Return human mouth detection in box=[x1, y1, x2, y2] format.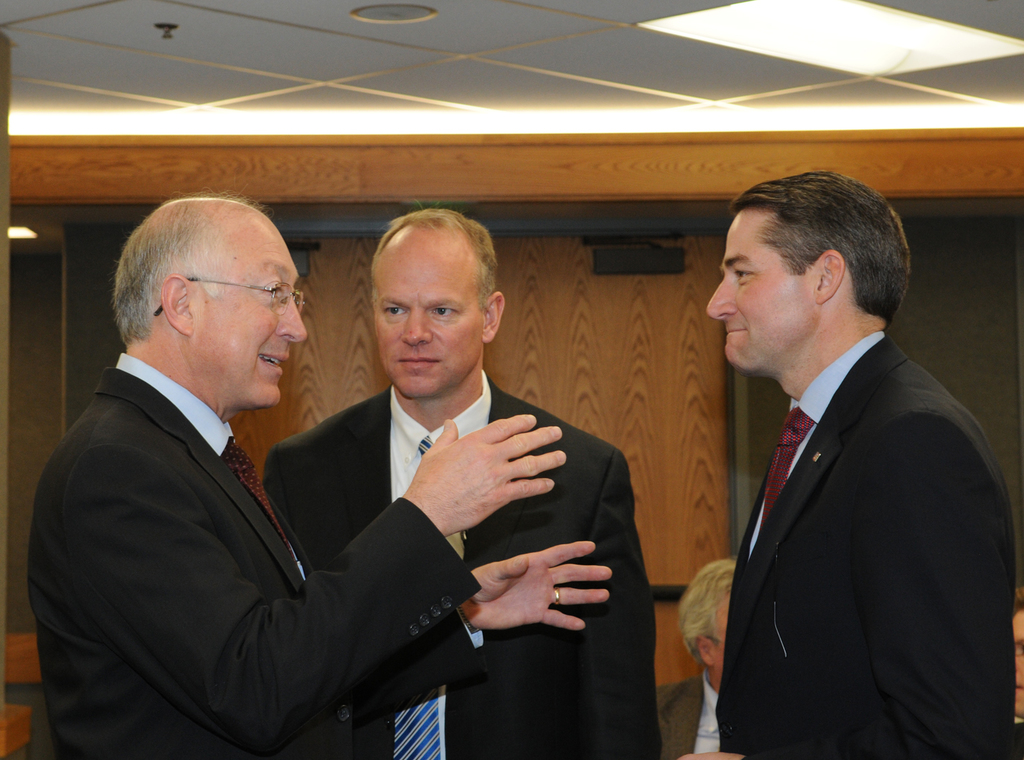
box=[722, 316, 753, 337].
